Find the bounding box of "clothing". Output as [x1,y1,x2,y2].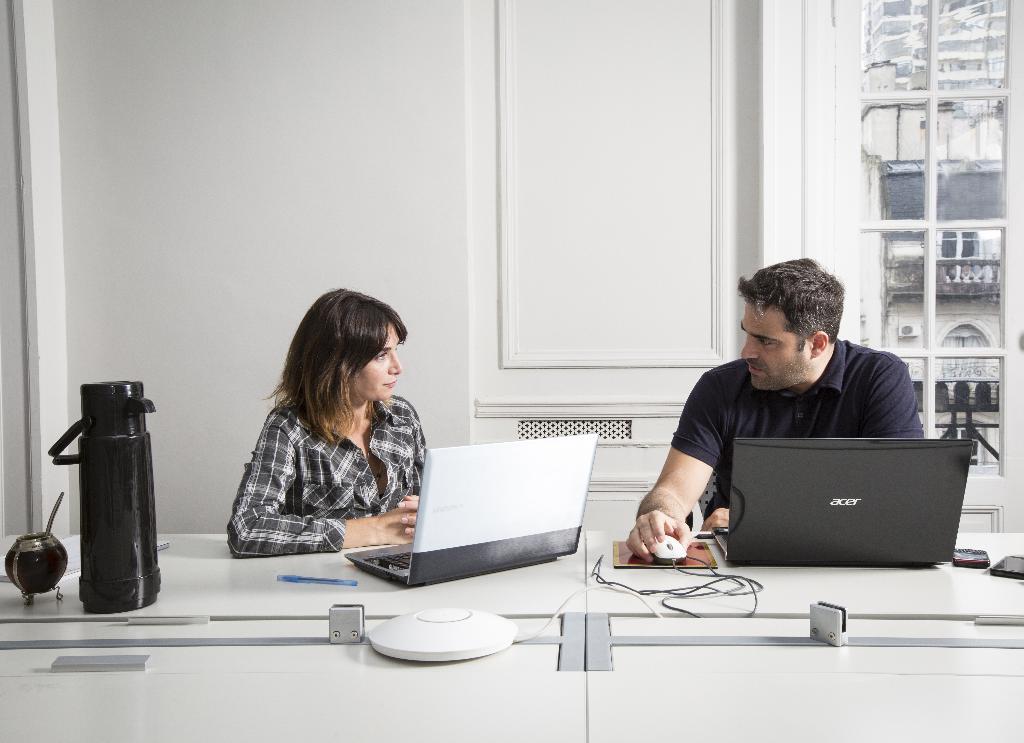
[214,379,443,567].
